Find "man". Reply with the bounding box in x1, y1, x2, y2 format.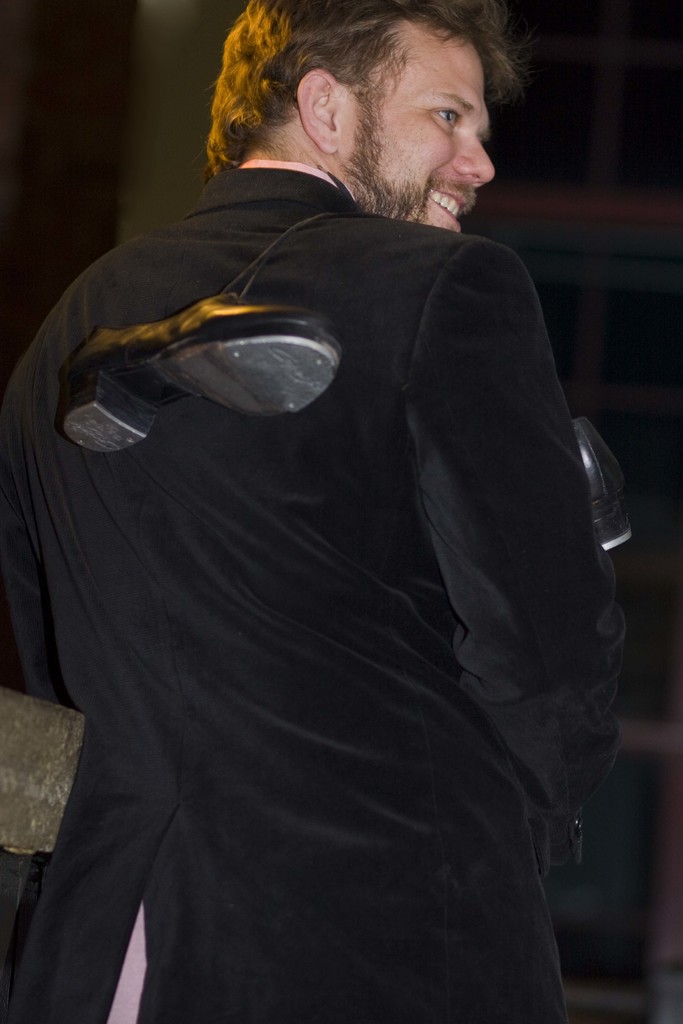
34, 0, 650, 989.
